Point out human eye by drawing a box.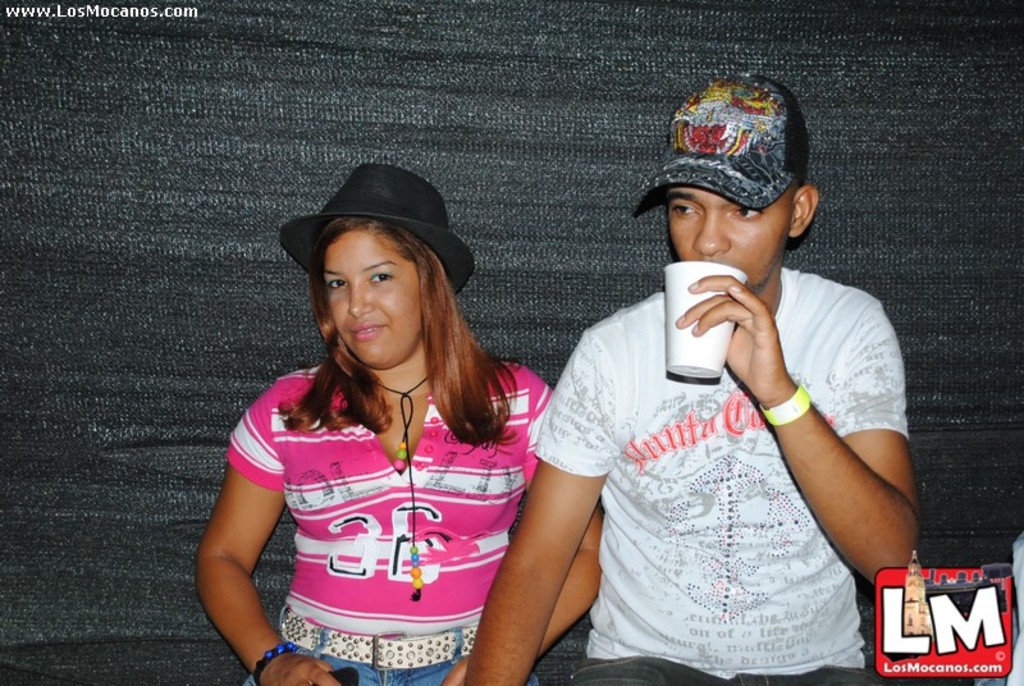
(329, 279, 343, 292).
